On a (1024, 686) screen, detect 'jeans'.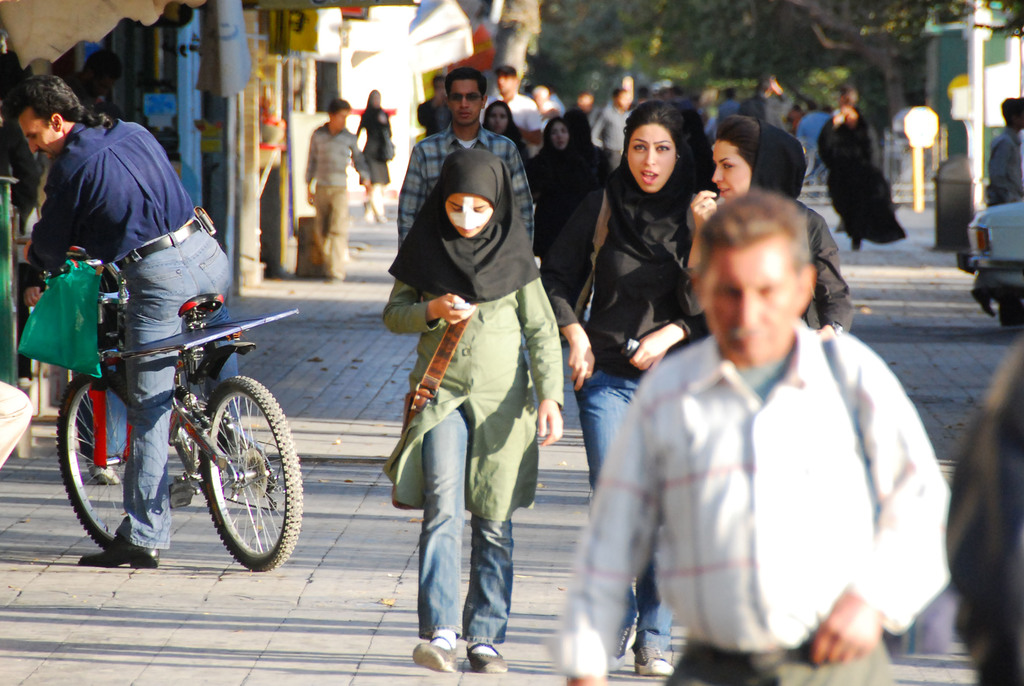
Rect(120, 252, 249, 561).
